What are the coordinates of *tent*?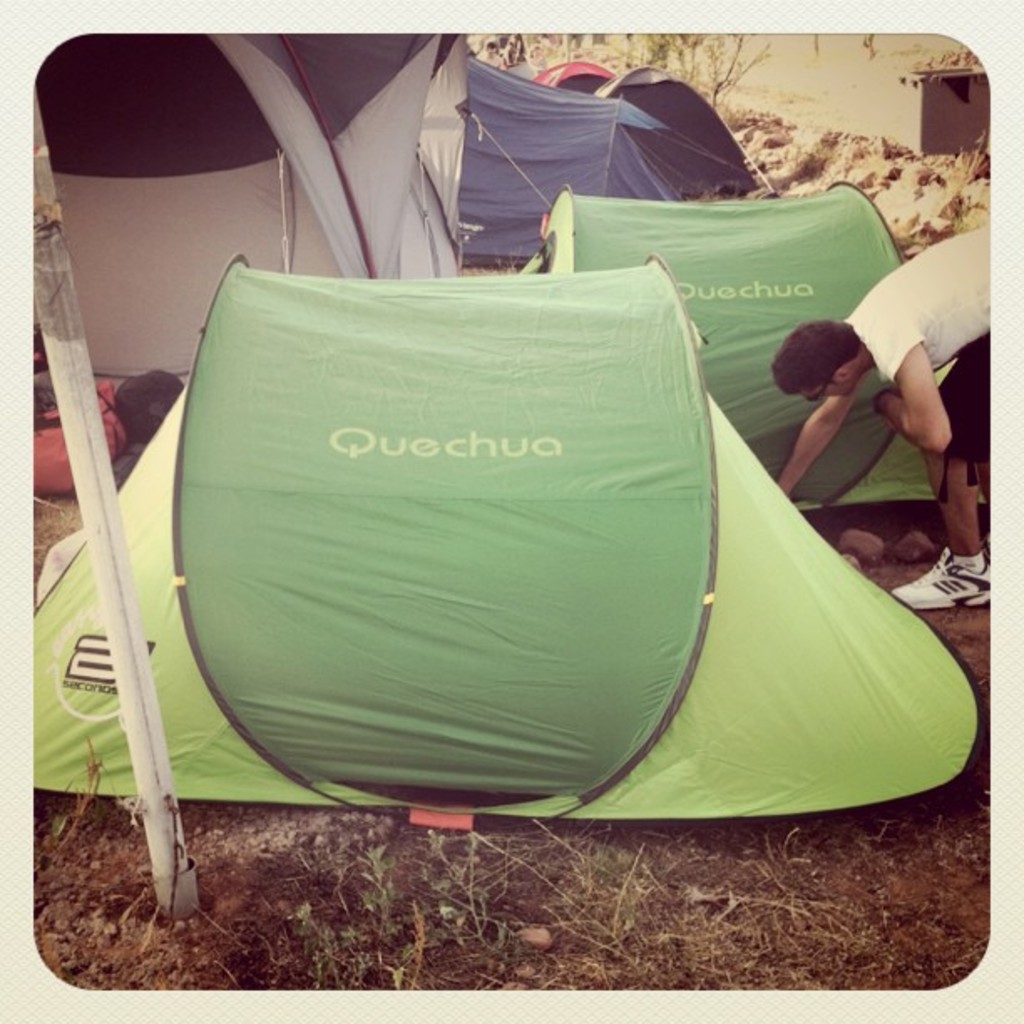
[x1=18, y1=300, x2=996, y2=883].
